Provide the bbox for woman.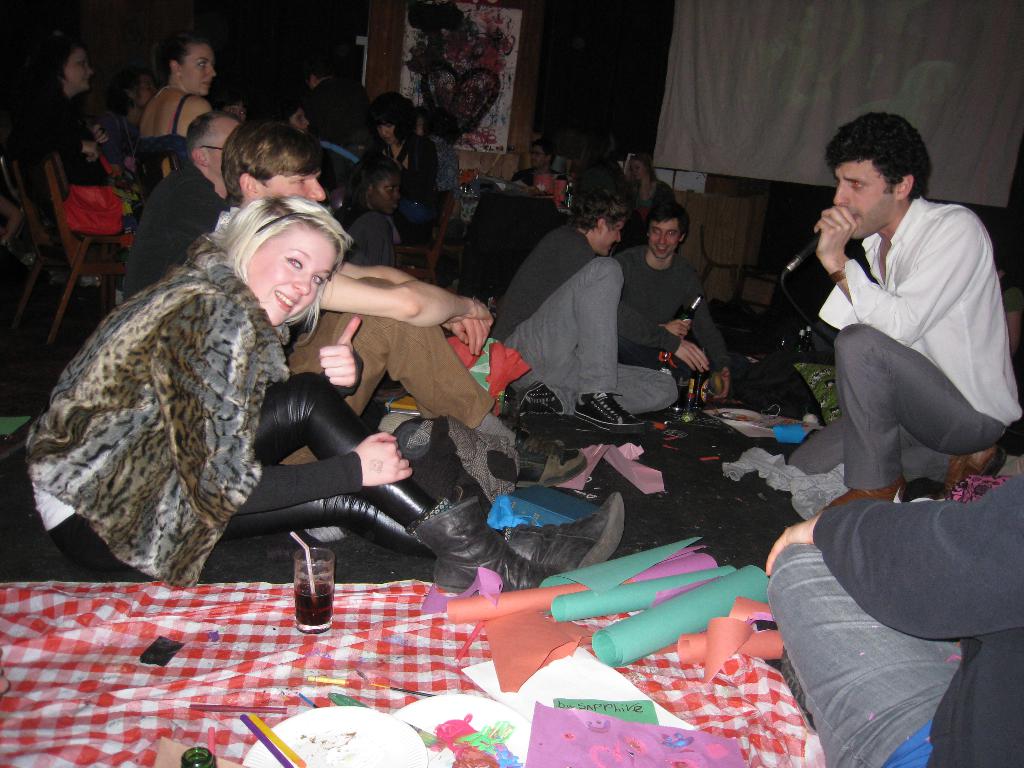
detection(273, 99, 312, 140).
